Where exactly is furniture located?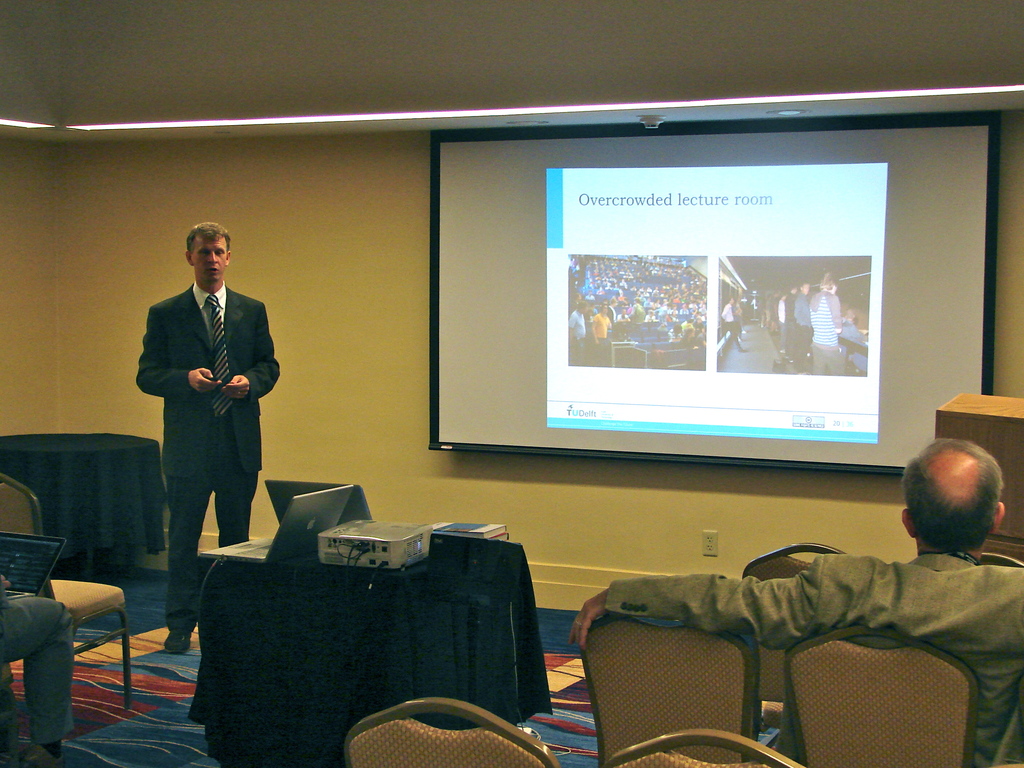
Its bounding box is (192, 535, 550, 767).
